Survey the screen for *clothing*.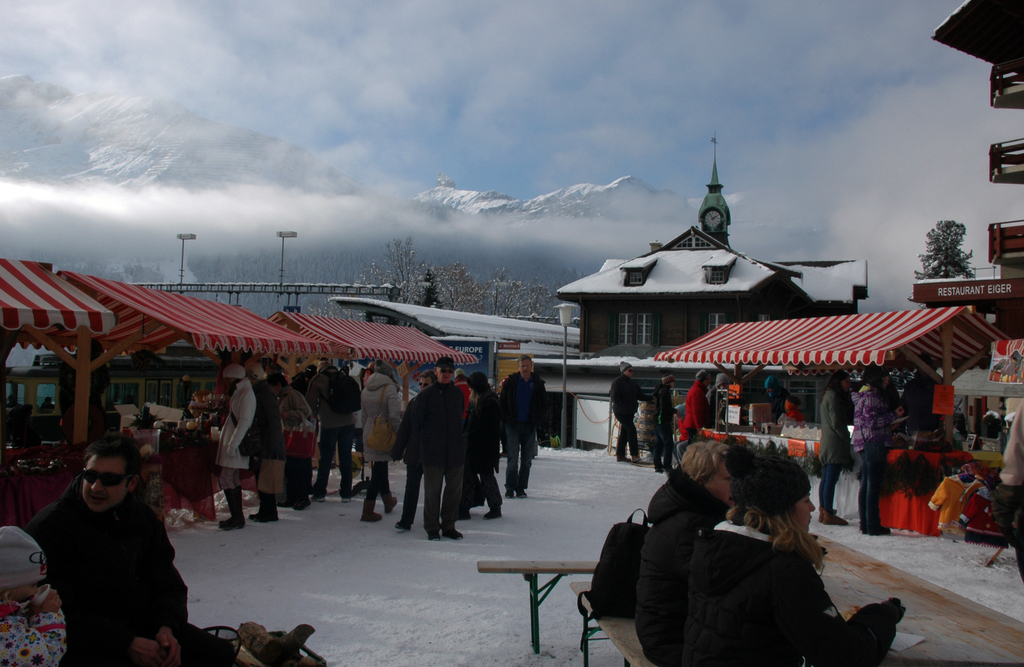
Survey found: x1=270, y1=378, x2=304, y2=453.
